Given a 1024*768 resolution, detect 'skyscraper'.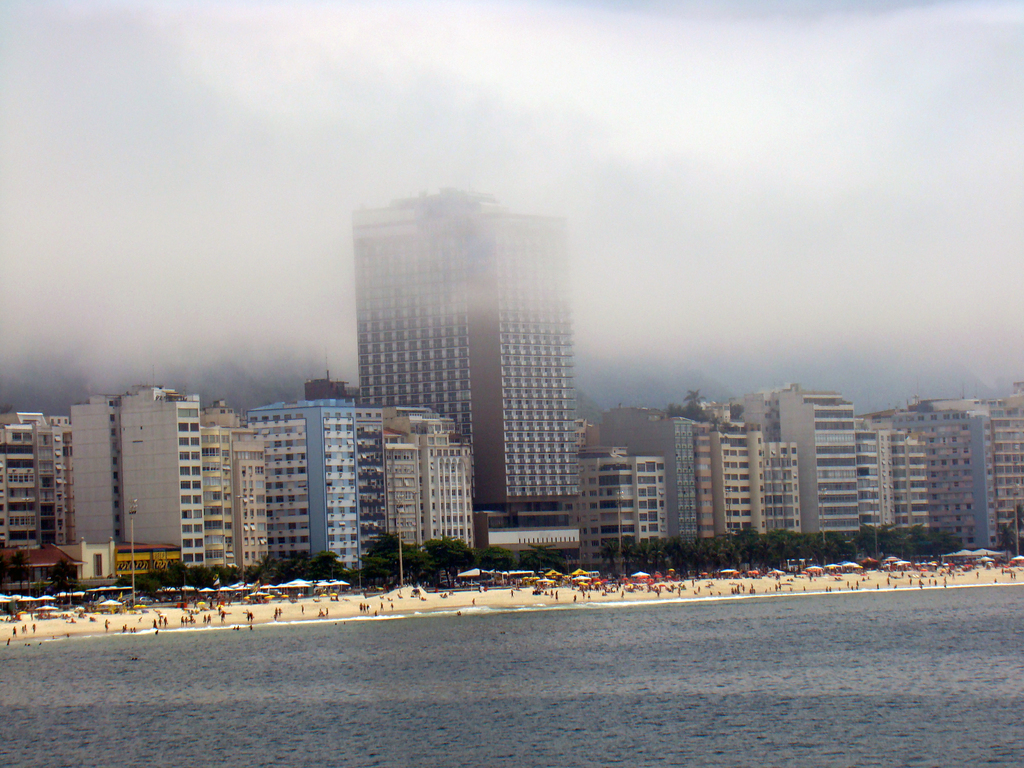
<bbox>739, 380, 870, 559</bbox>.
